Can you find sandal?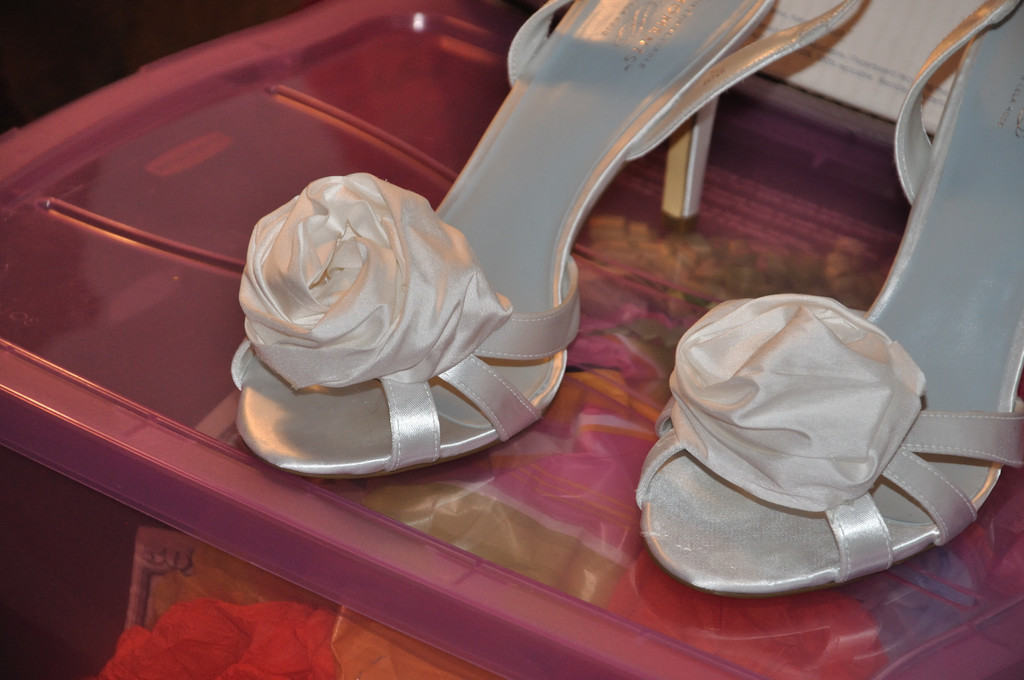
Yes, bounding box: [637,0,1023,592].
